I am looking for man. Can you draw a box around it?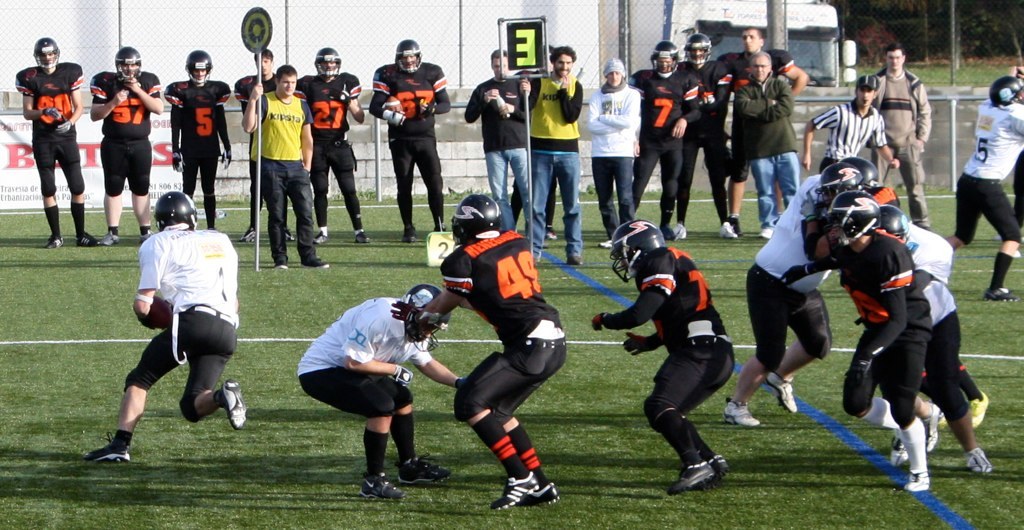
Sure, the bounding box is [933, 73, 1023, 303].
